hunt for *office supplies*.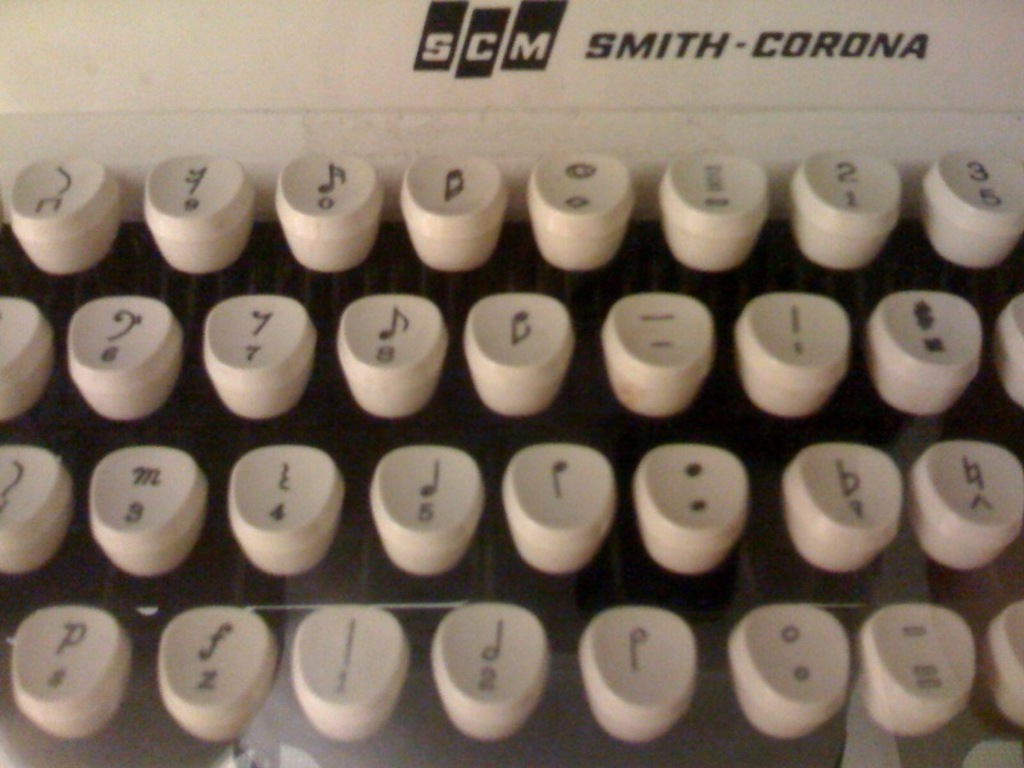
Hunted down at rect(72, 0, 1023, 767).
